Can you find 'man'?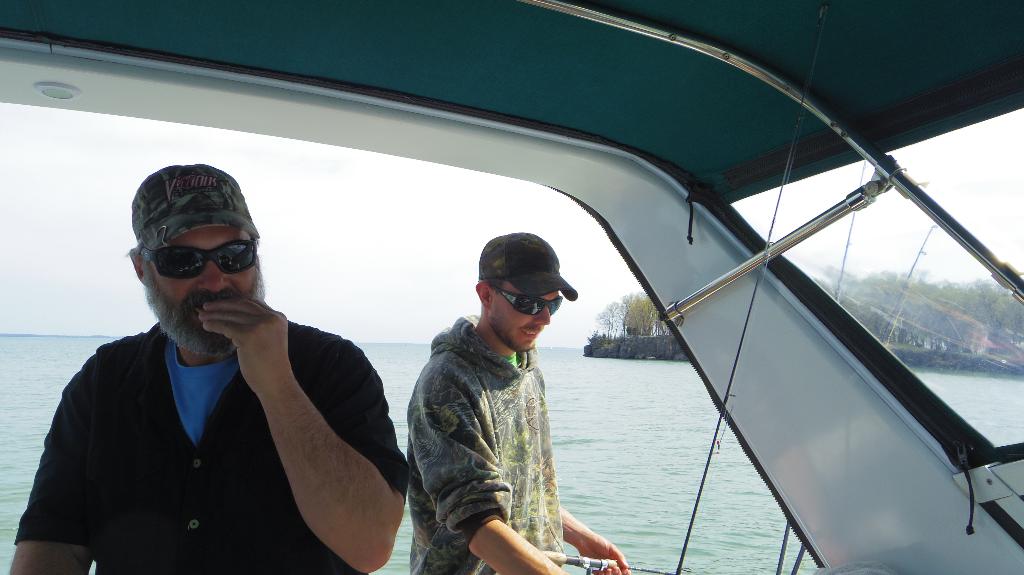
Yes, bounding box: [x1=6, y1=163, x2=414, y2=574].
